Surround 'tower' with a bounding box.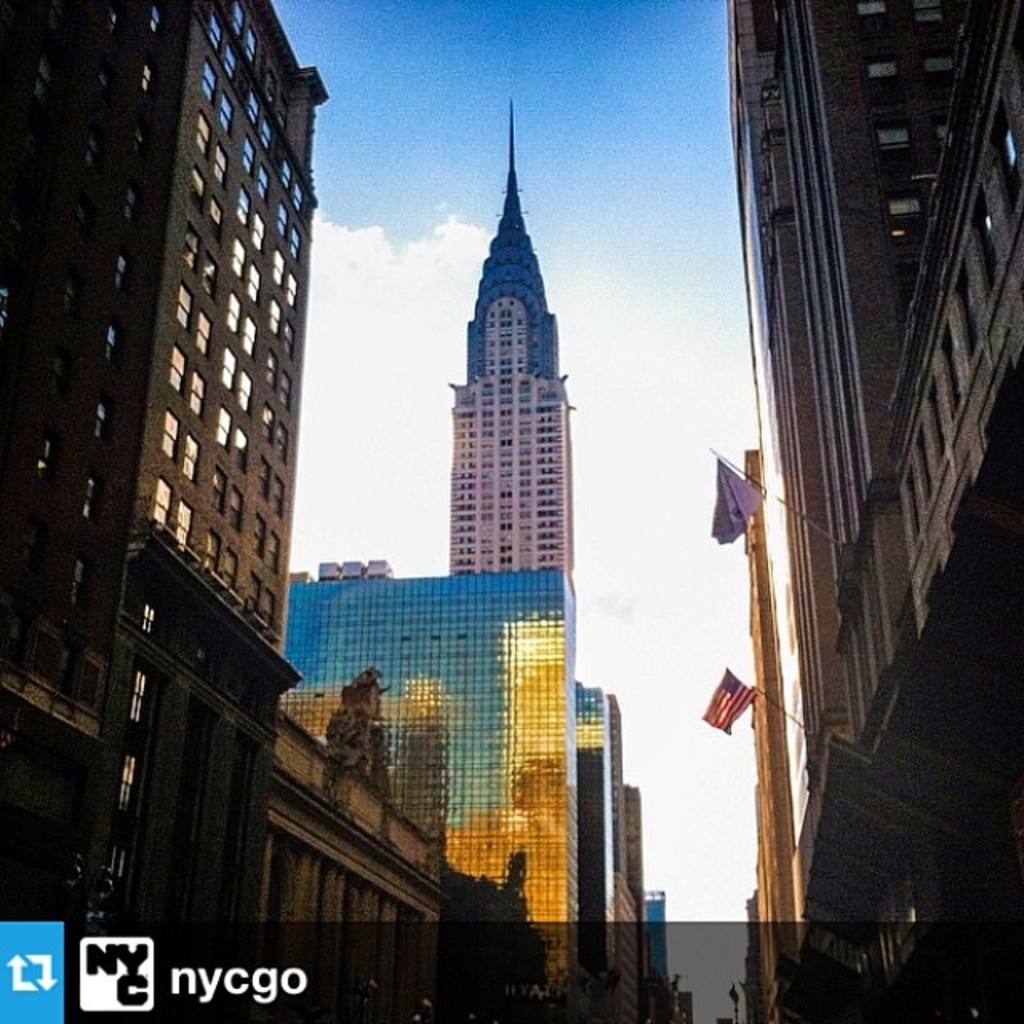
bbox=[296, 566, 576, 1011].
